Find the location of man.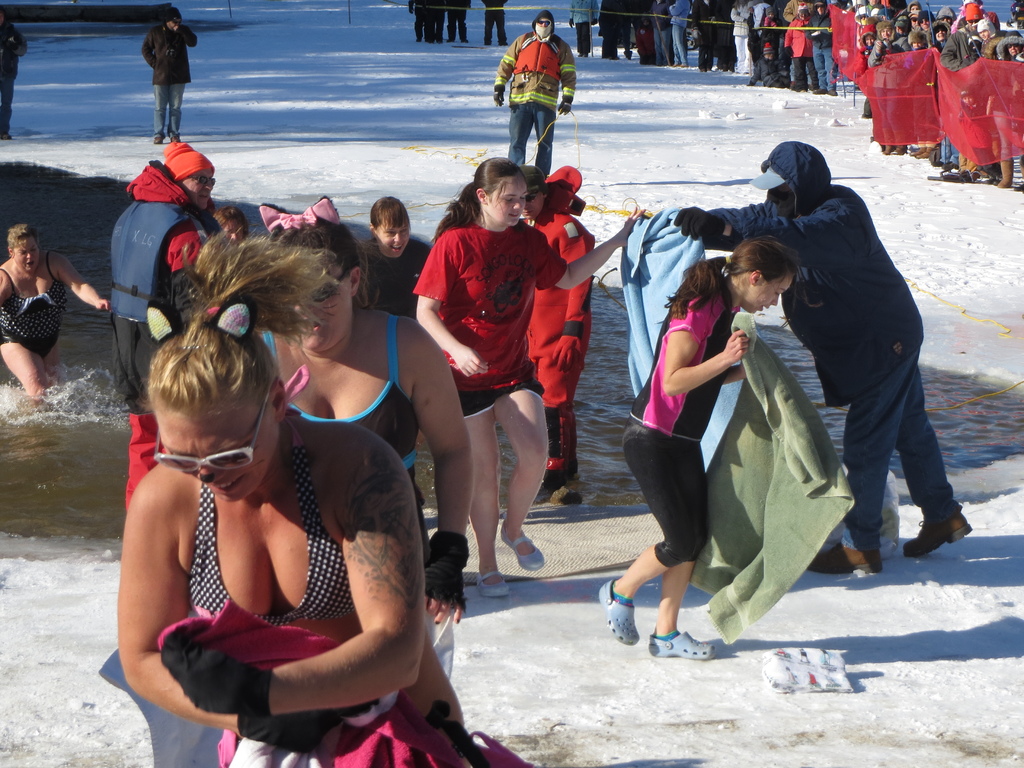
Location: Rect(807, 0, 838, 95).
